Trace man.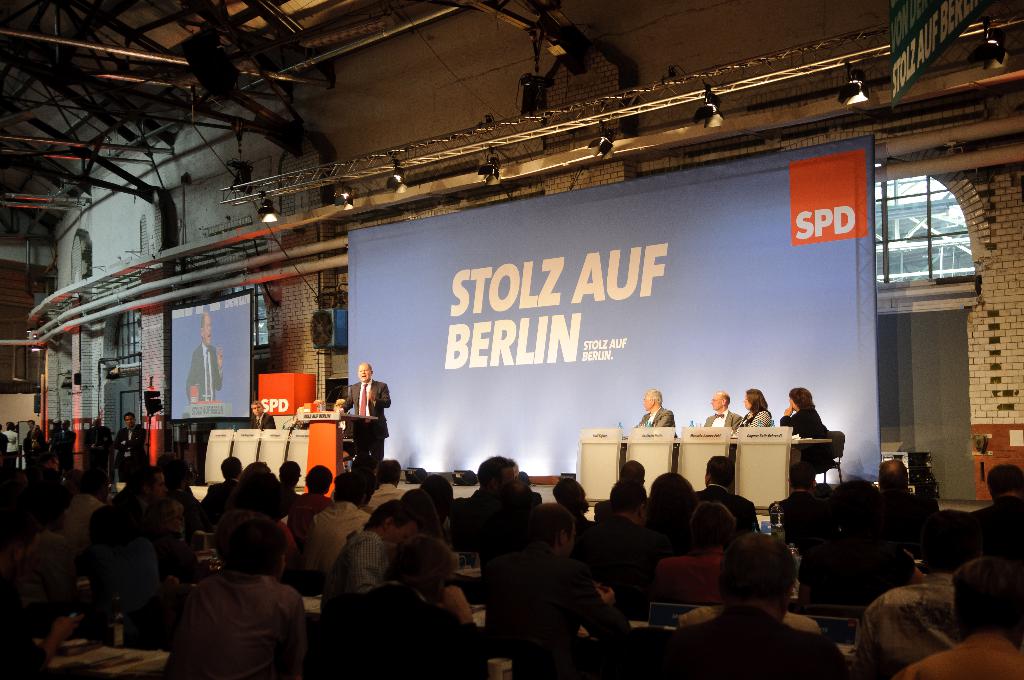
Traced to box(335, 366, 390, 458).
